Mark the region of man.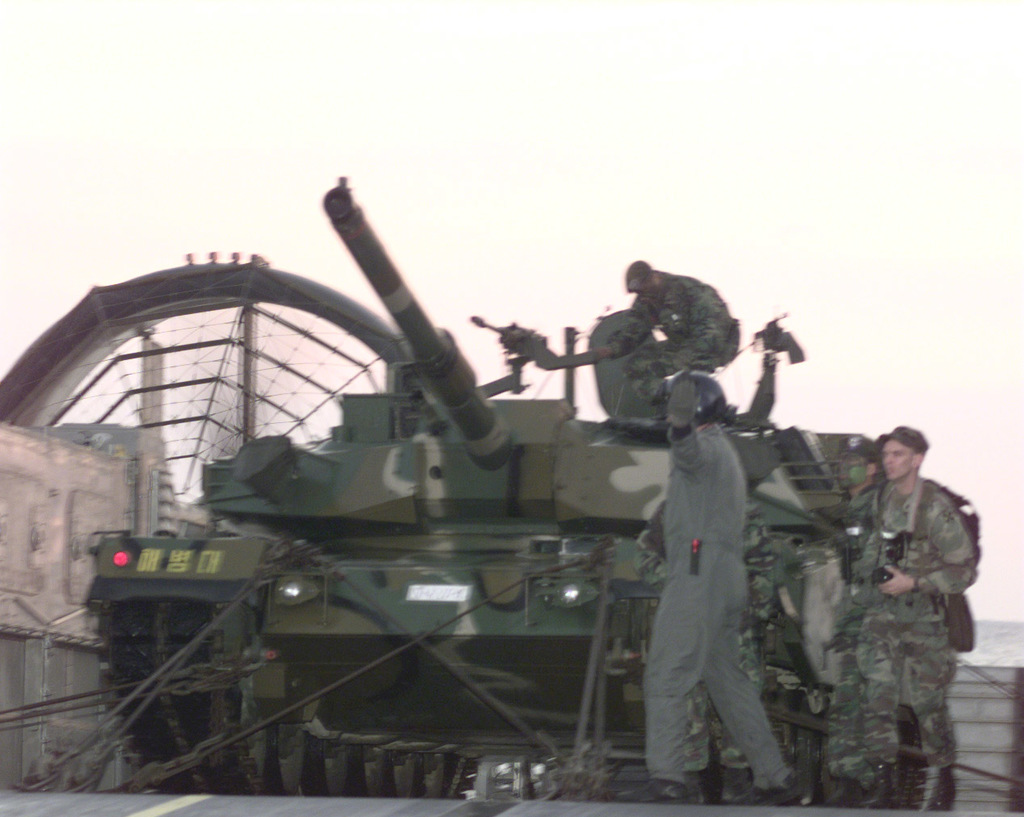
Region: left=611, top=365, right=805, bottom=803.
